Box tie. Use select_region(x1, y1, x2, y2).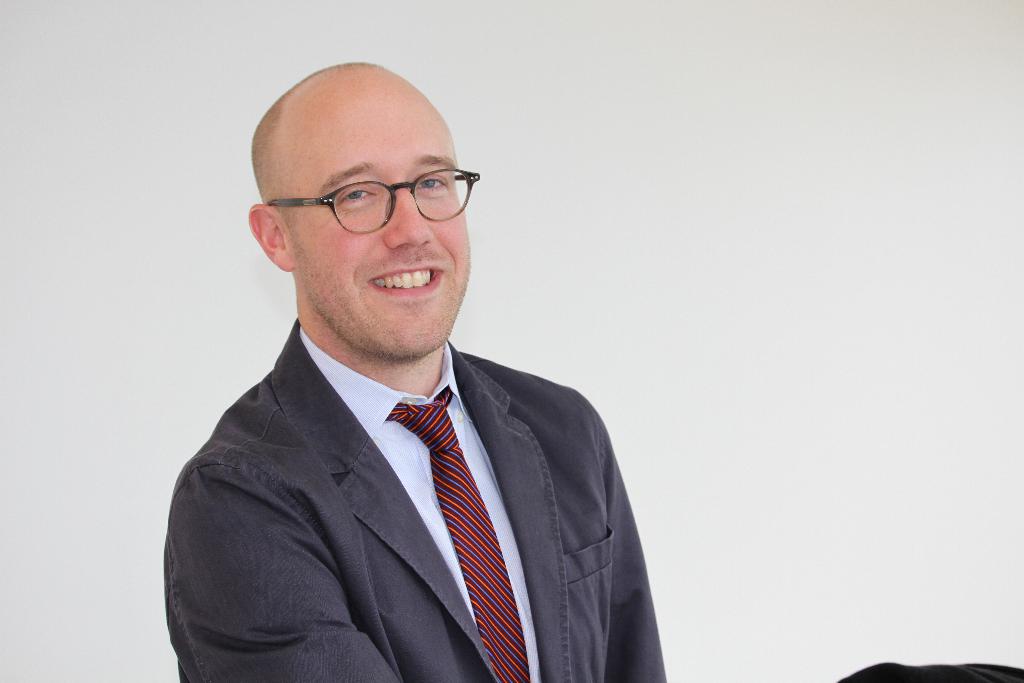
select_region(387, 384, 531, 682).
